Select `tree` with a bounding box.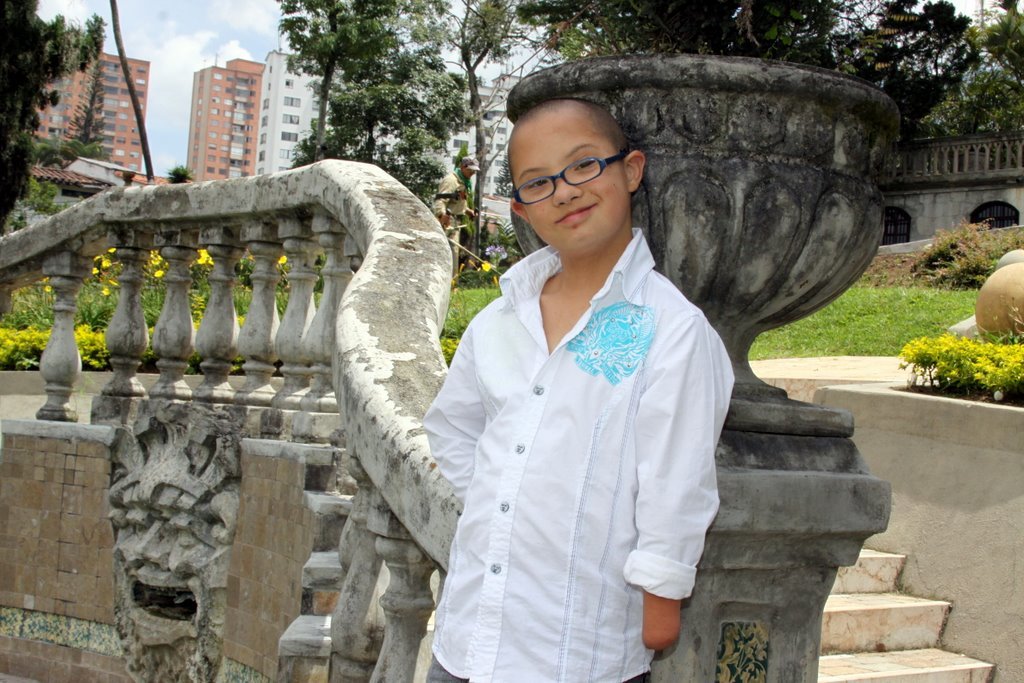
(0,0,102,245).
